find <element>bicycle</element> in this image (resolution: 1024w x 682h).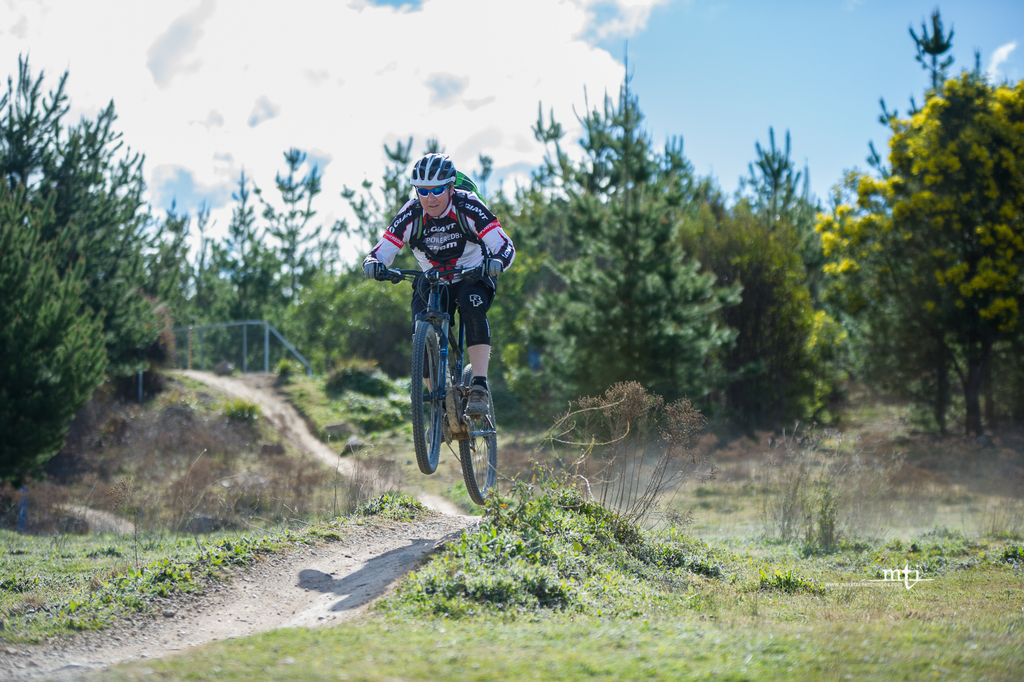
[x1=388, y1=238, x2=495, y2=512].
